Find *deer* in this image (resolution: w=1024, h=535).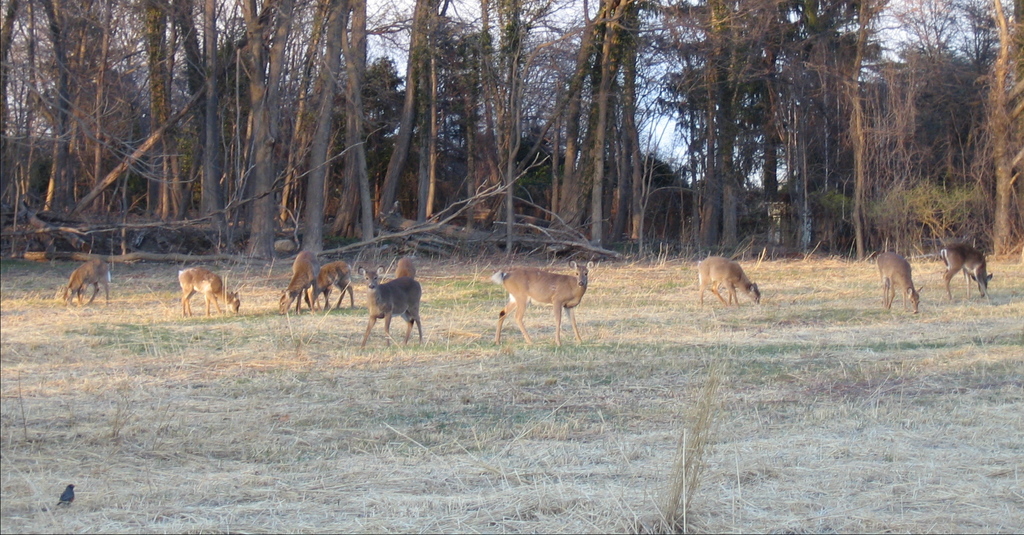
177/264/241/317.
